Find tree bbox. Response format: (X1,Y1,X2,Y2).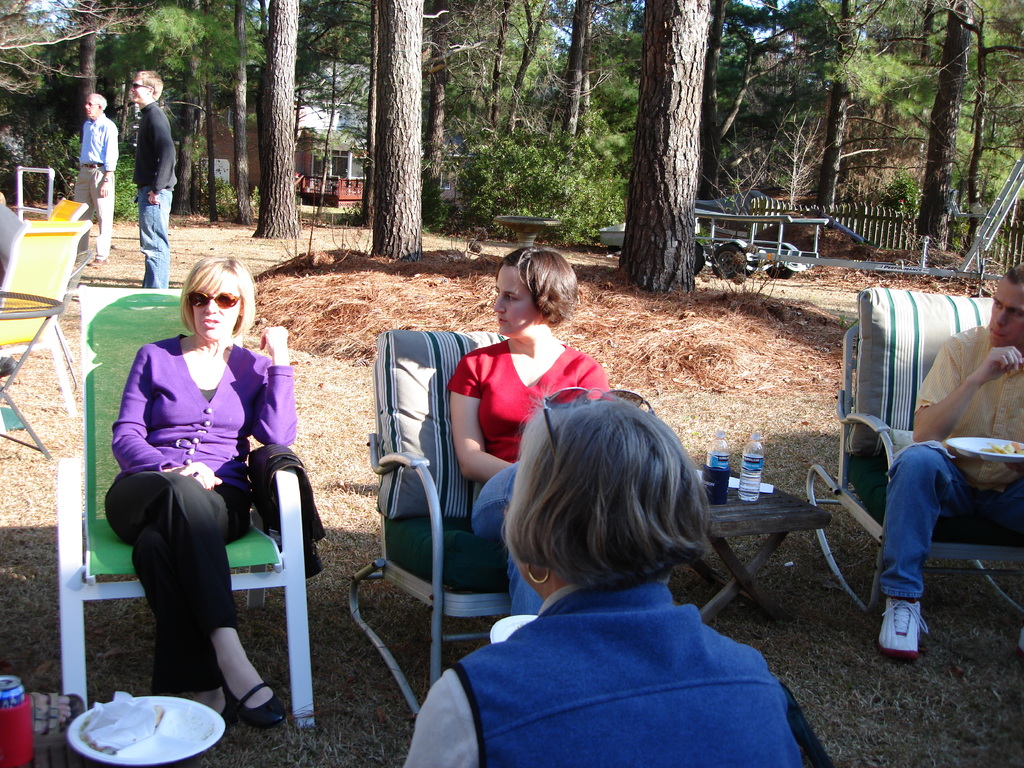
(0,0,179,216).
